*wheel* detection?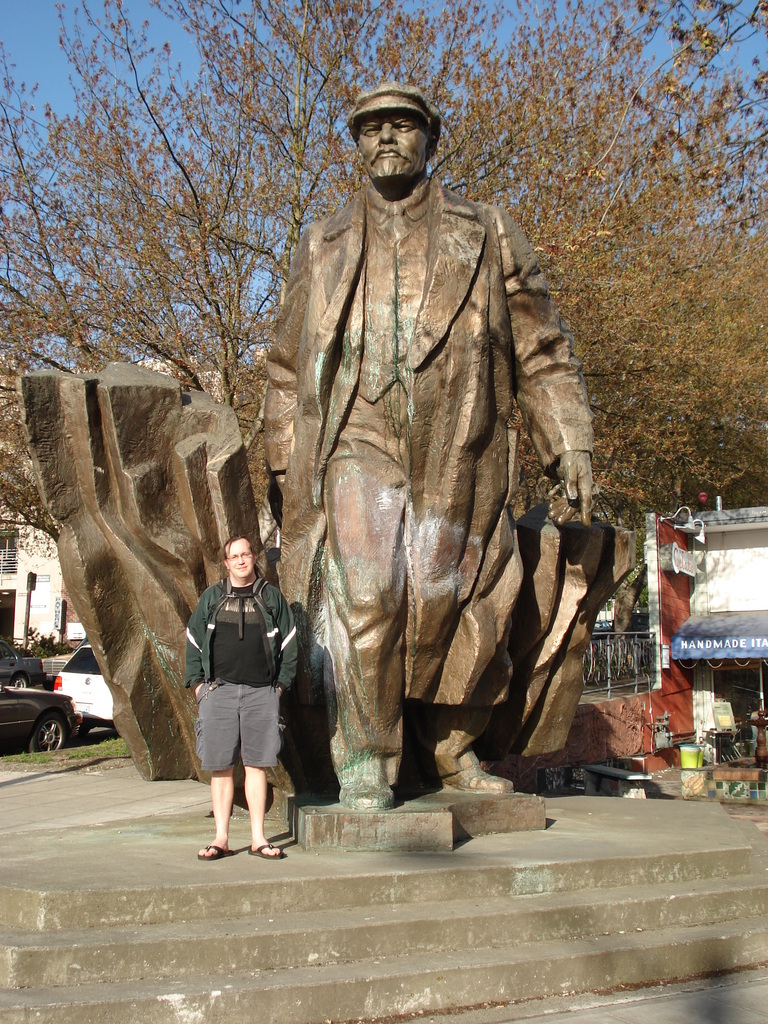
(22, 702, 70, 765)
